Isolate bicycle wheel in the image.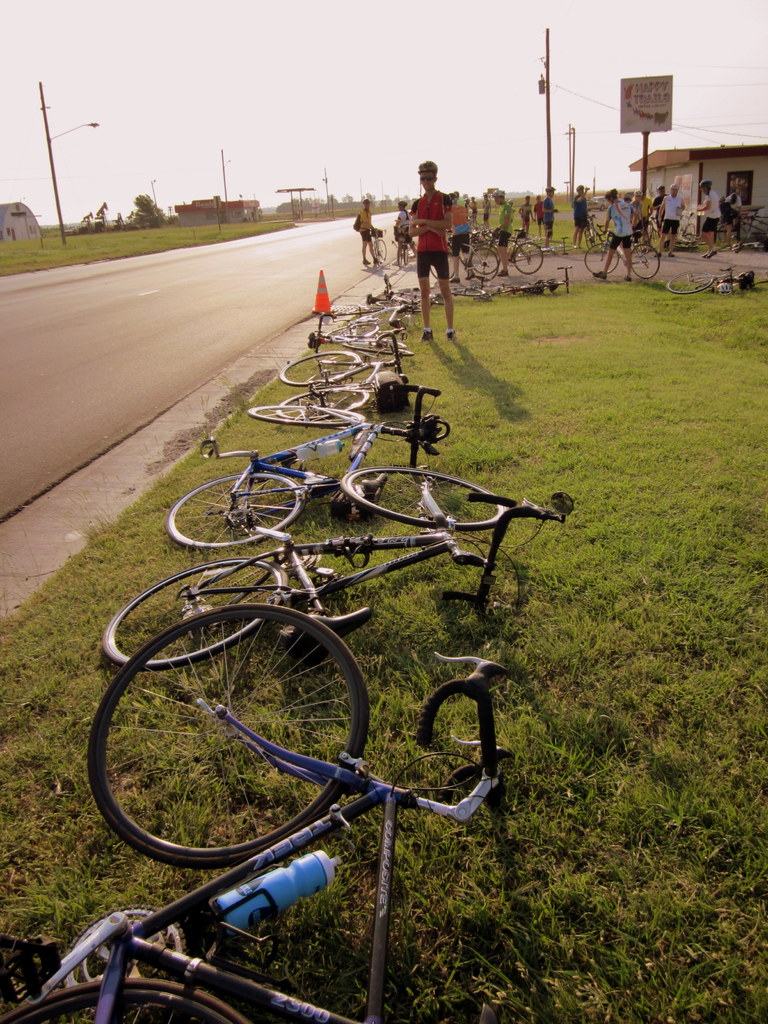
Isolated region: [x1=513, y1=246, x2=543, y2=273].
